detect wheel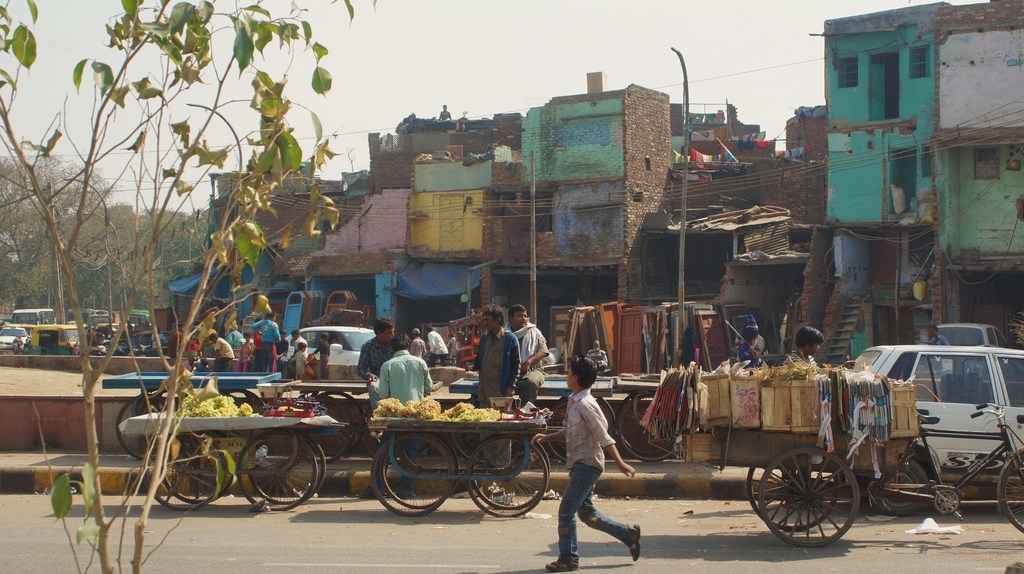
<region>163, 441, 234, 504</region>
